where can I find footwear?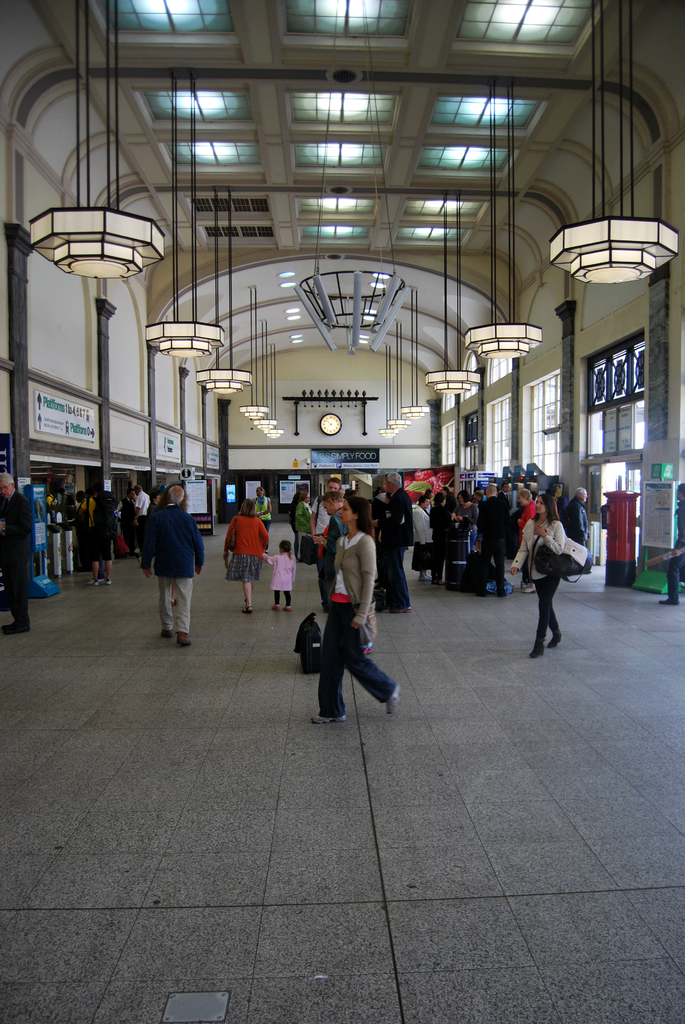
You can find it at [x1=87, y1=577, x2=96, y2=586].
